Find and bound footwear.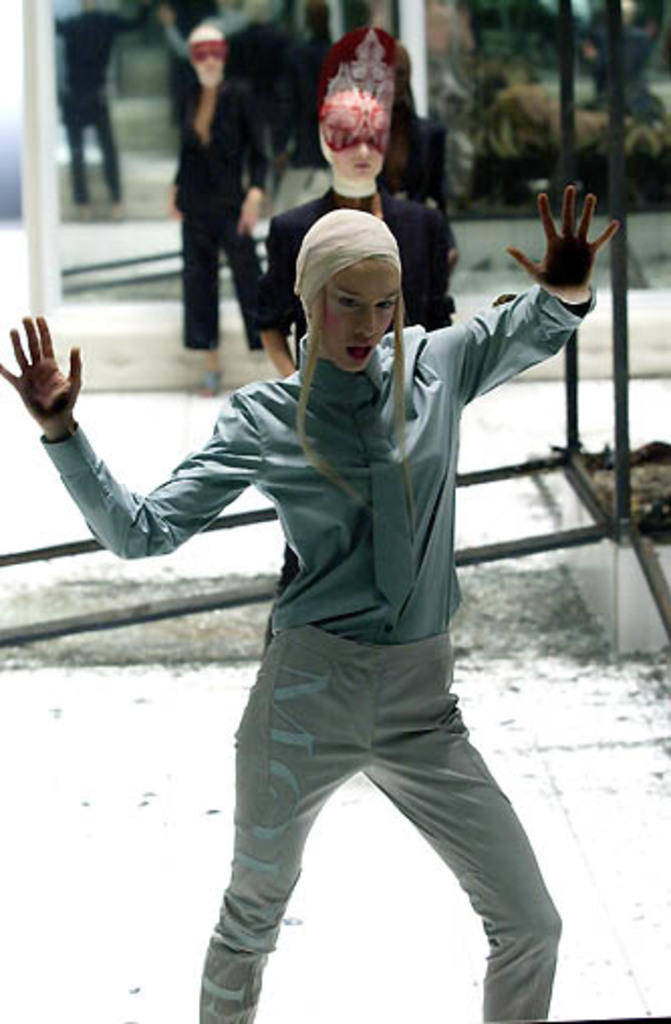
Bound: l=193, t=365, r=222, b=399.
